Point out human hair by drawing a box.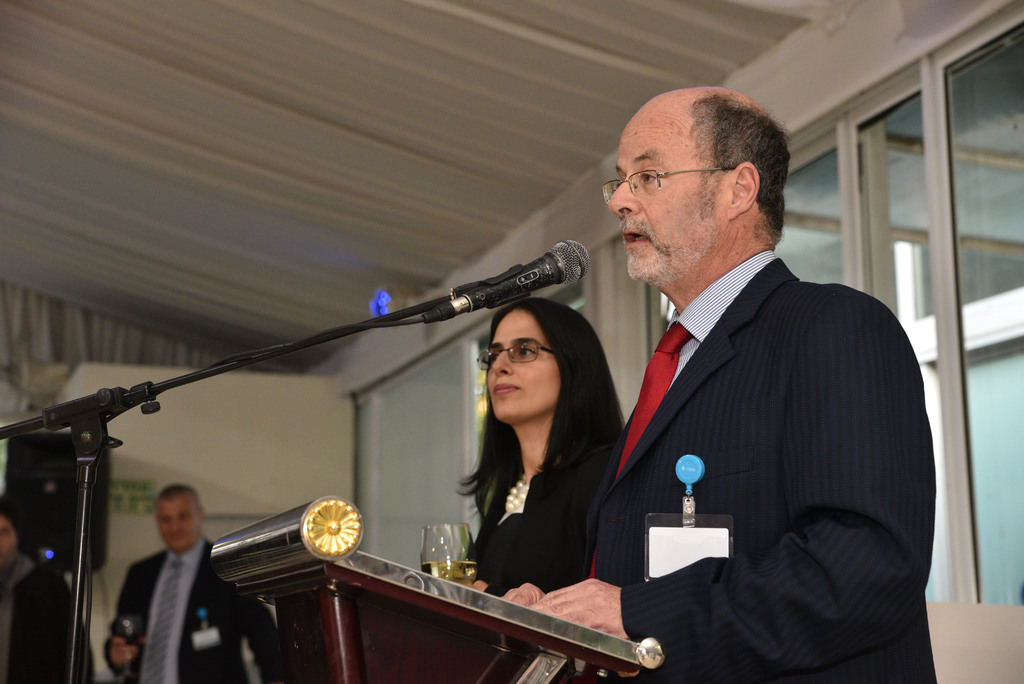
{"x1": 156, "y1": 482, "x2": 206, "y2": 518}.
